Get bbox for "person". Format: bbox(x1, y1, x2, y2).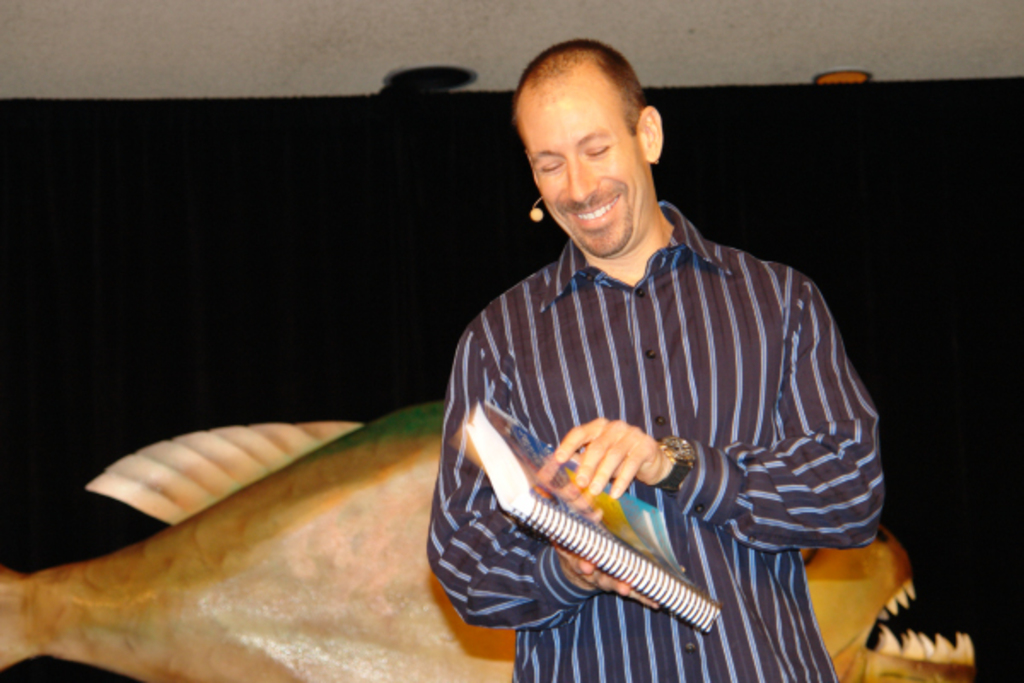
bbox(422, 41, 884, 682).
